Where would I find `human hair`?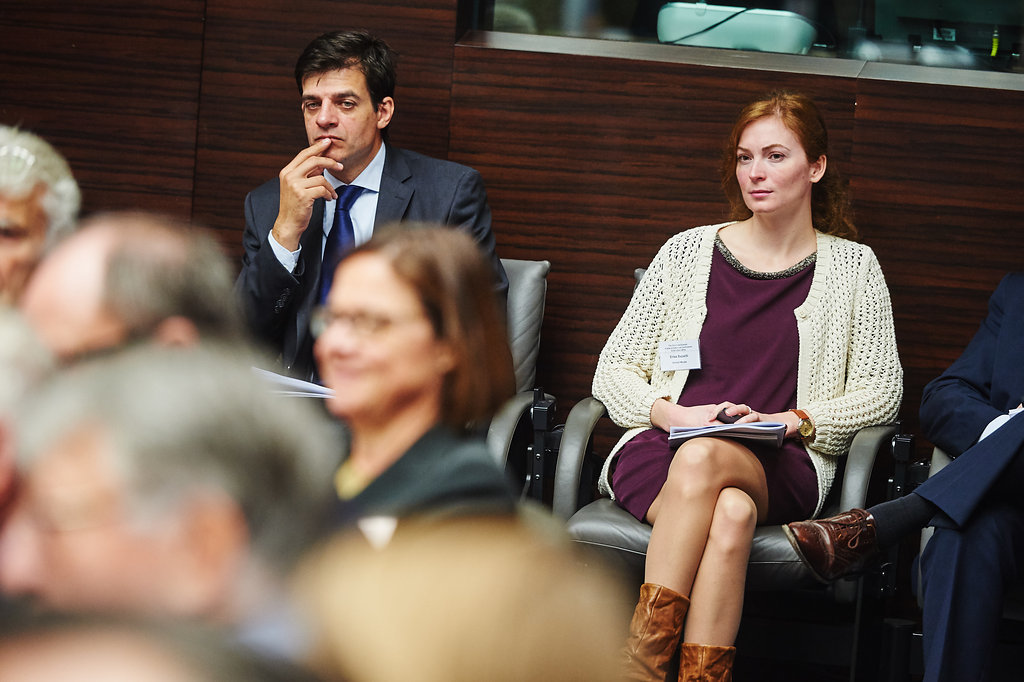
At {"left": 0, "top": 127, "right": 74, "bottom": 254}.
